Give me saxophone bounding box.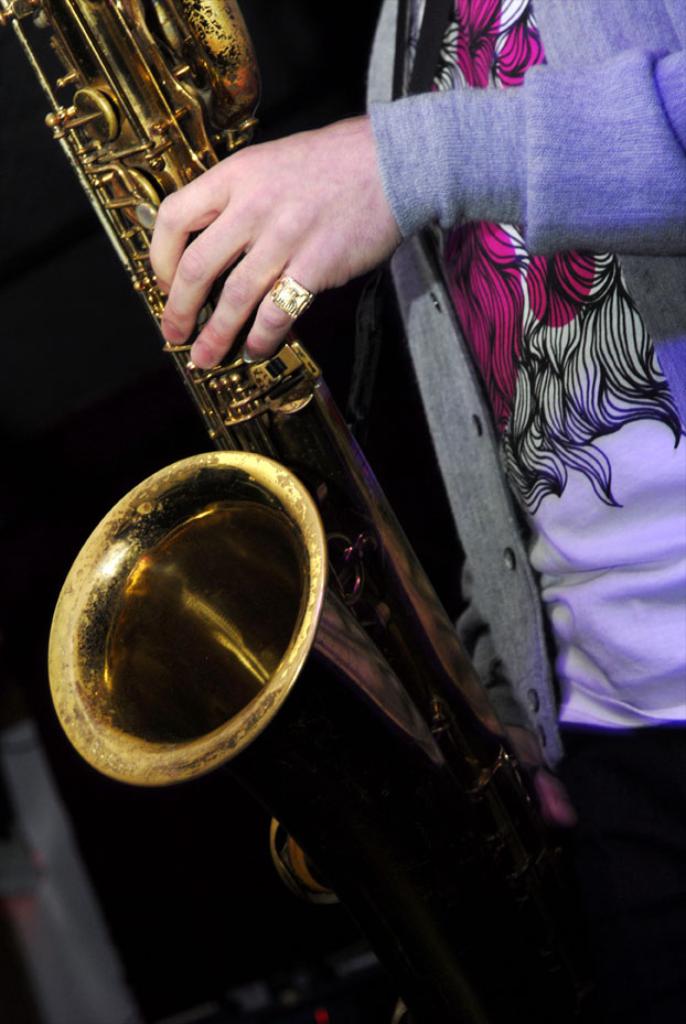
region(0, 0, 558, 926).
